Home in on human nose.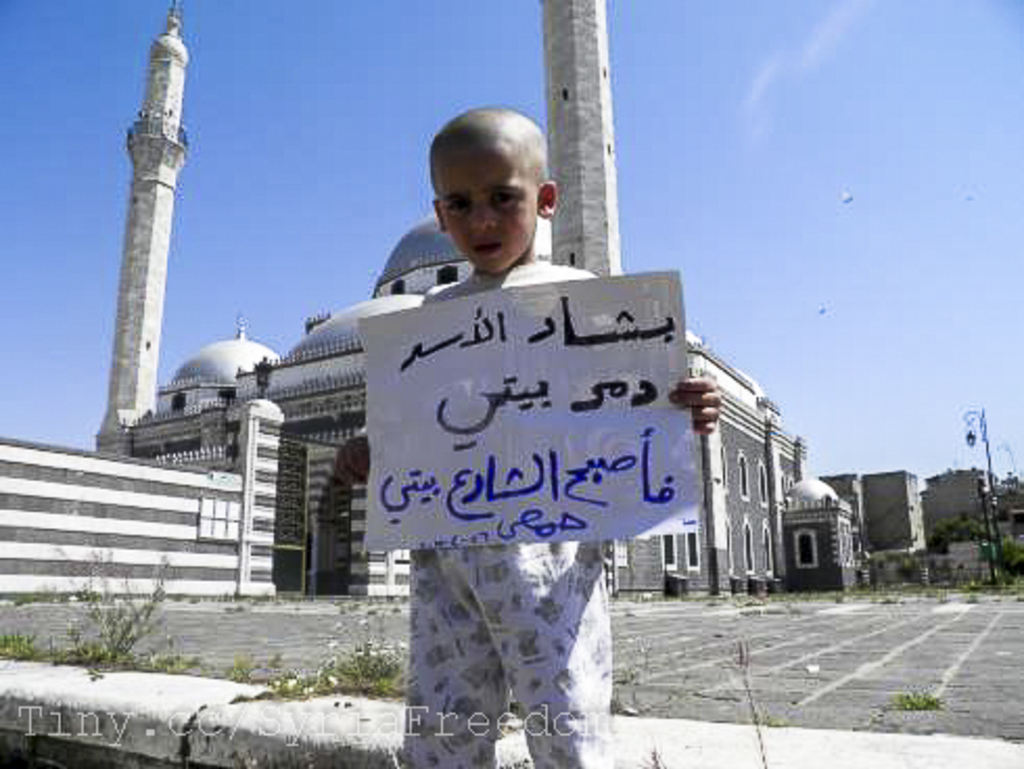
Homed in at detection(470, 201, 495, 228).
